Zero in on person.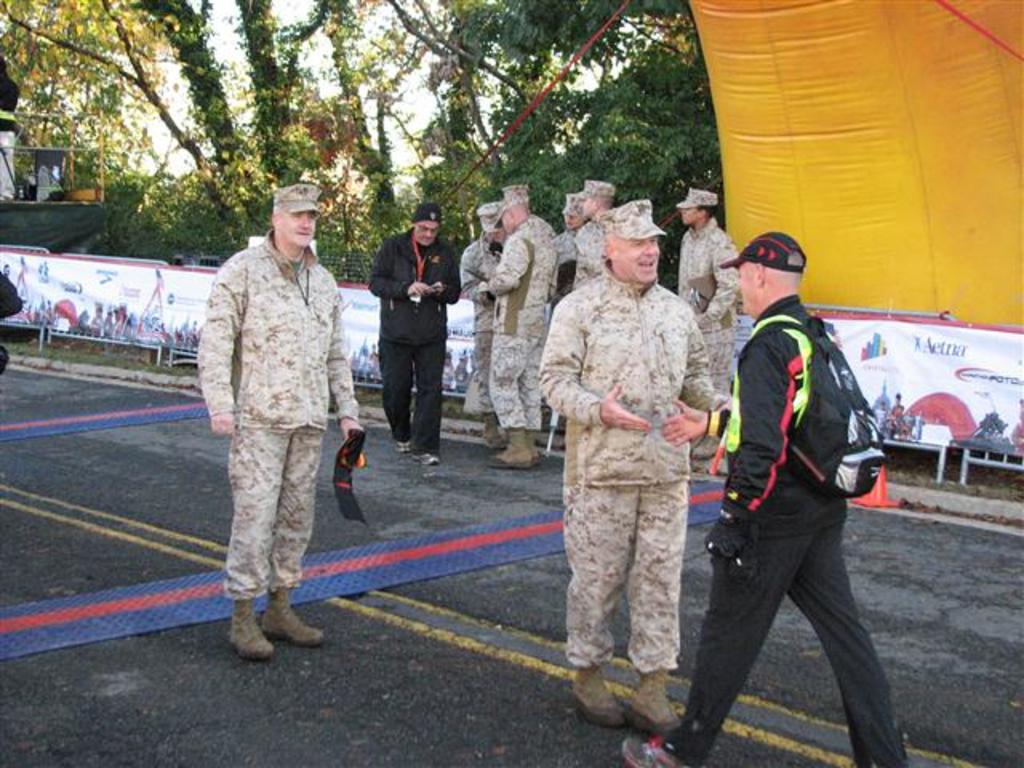
Zeroed in: box=[629, 234, 915, 766].
